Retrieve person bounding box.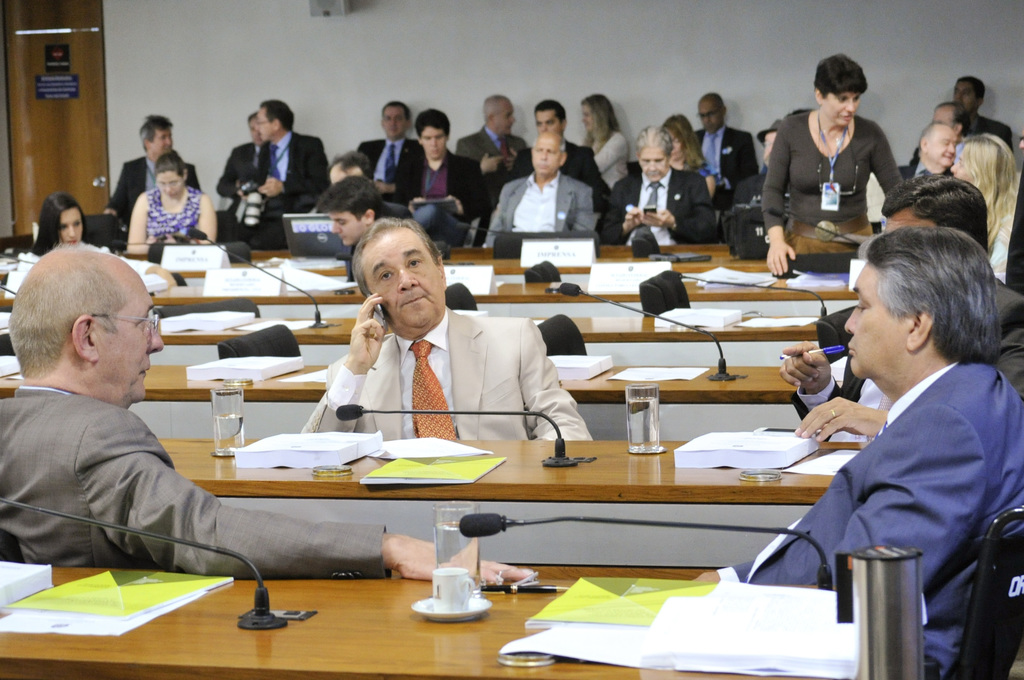
Bounding box: (758, 52, 901, 275).
